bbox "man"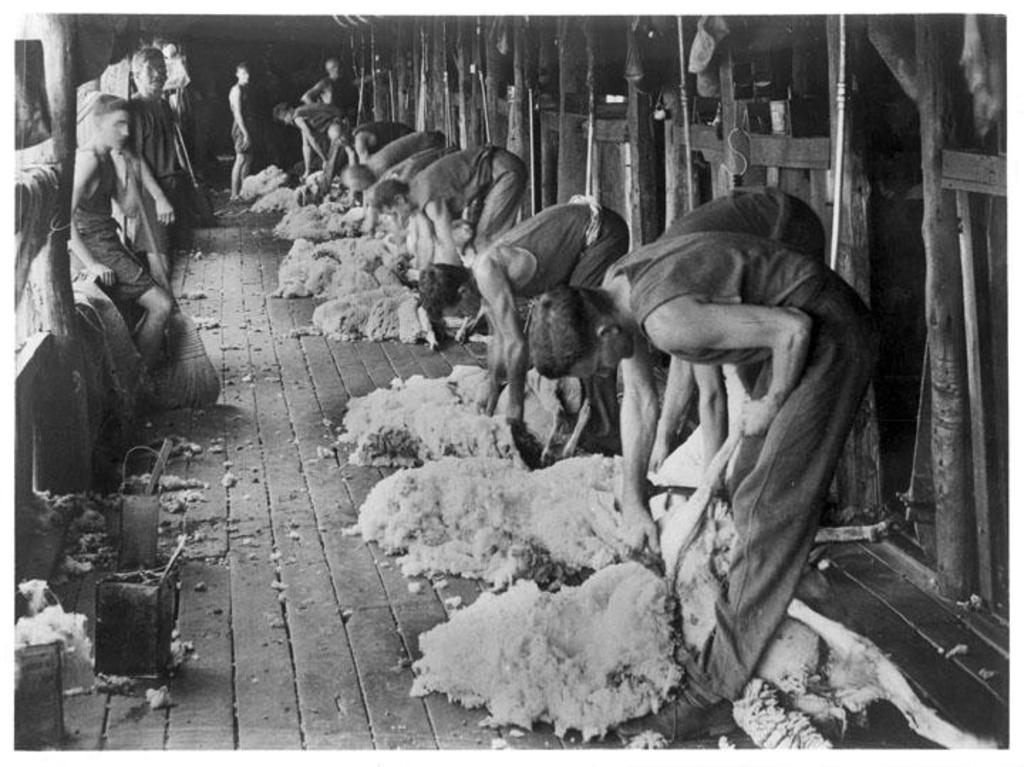
<region>117, 41, 198, 287</region>
